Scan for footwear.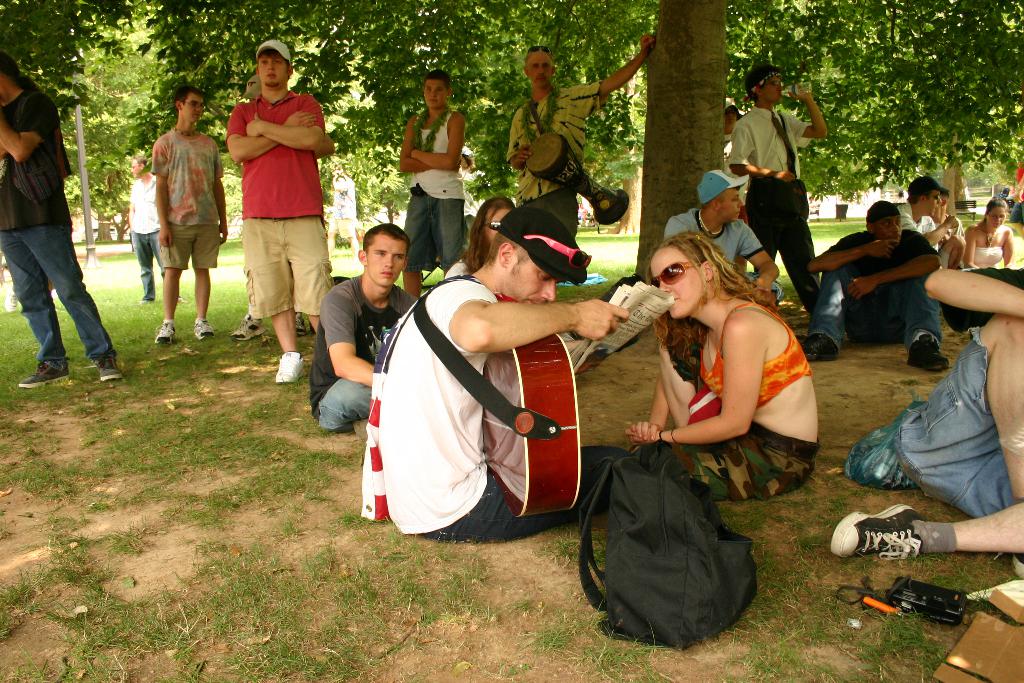
Scan result: <region>191, 316, 212, 338</region>.
